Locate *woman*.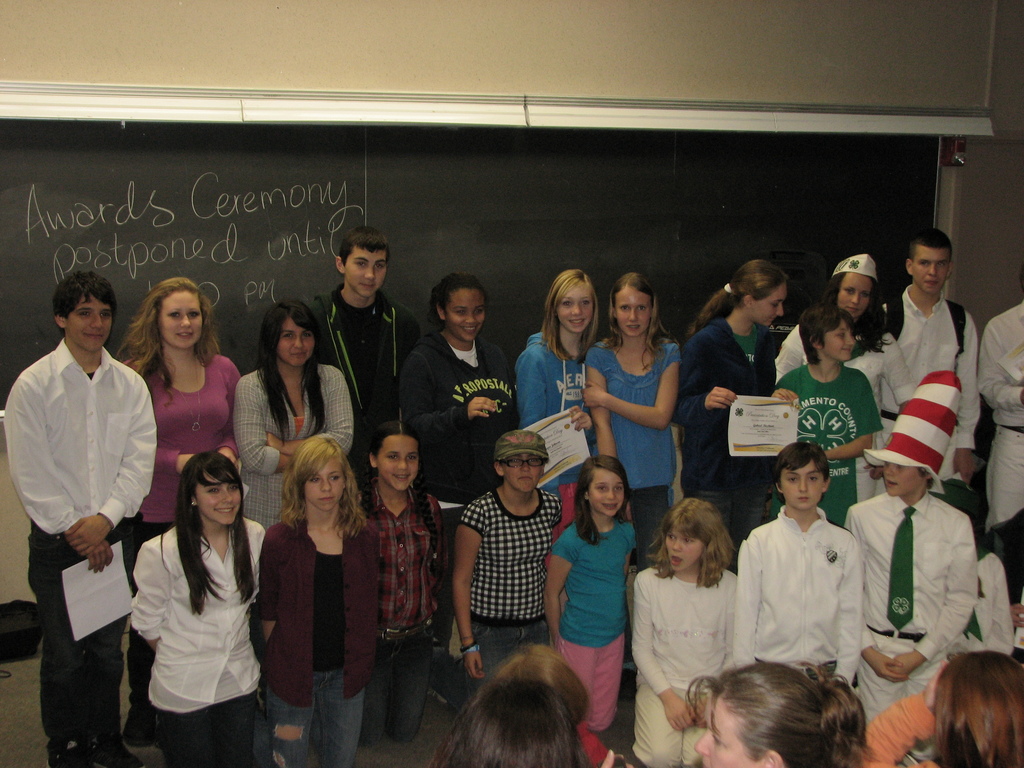
Bounding box: pyautogui.locateOnScreen(515, 264, 599, 558).
